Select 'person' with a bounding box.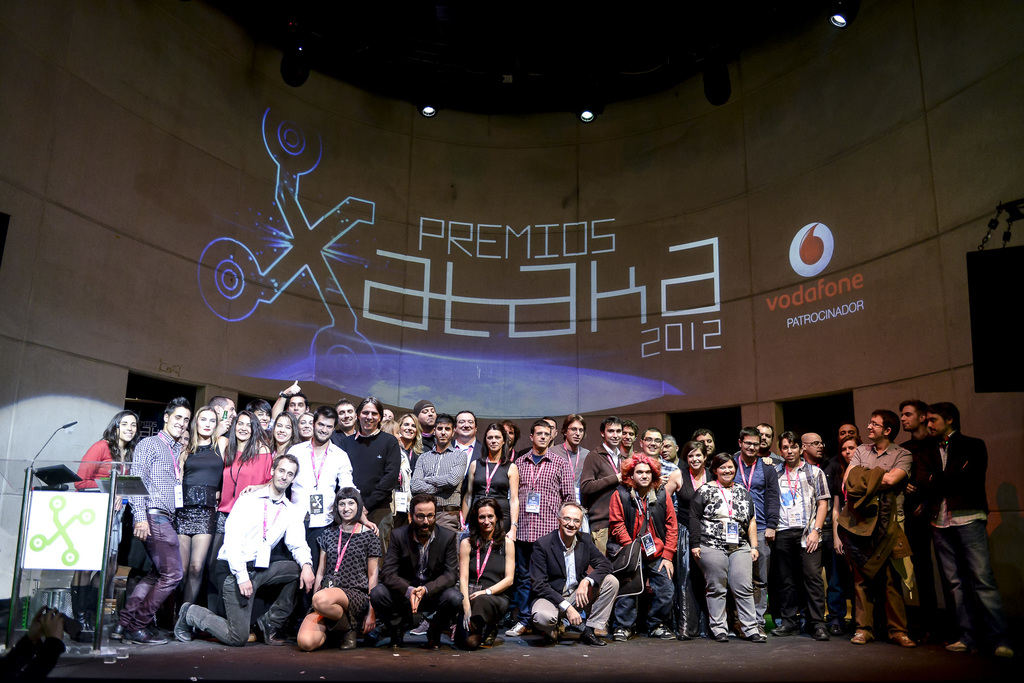
(x1=502, y1=419, x2=519, y2=463).
